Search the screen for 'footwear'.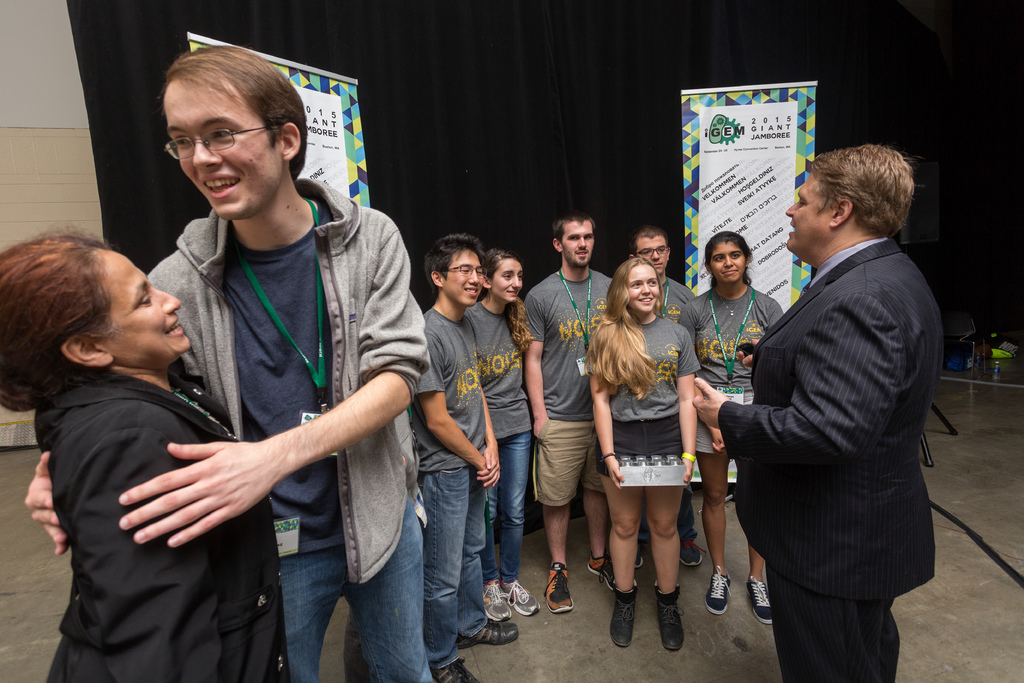
Found at crop(483, 577, 511, 621).
